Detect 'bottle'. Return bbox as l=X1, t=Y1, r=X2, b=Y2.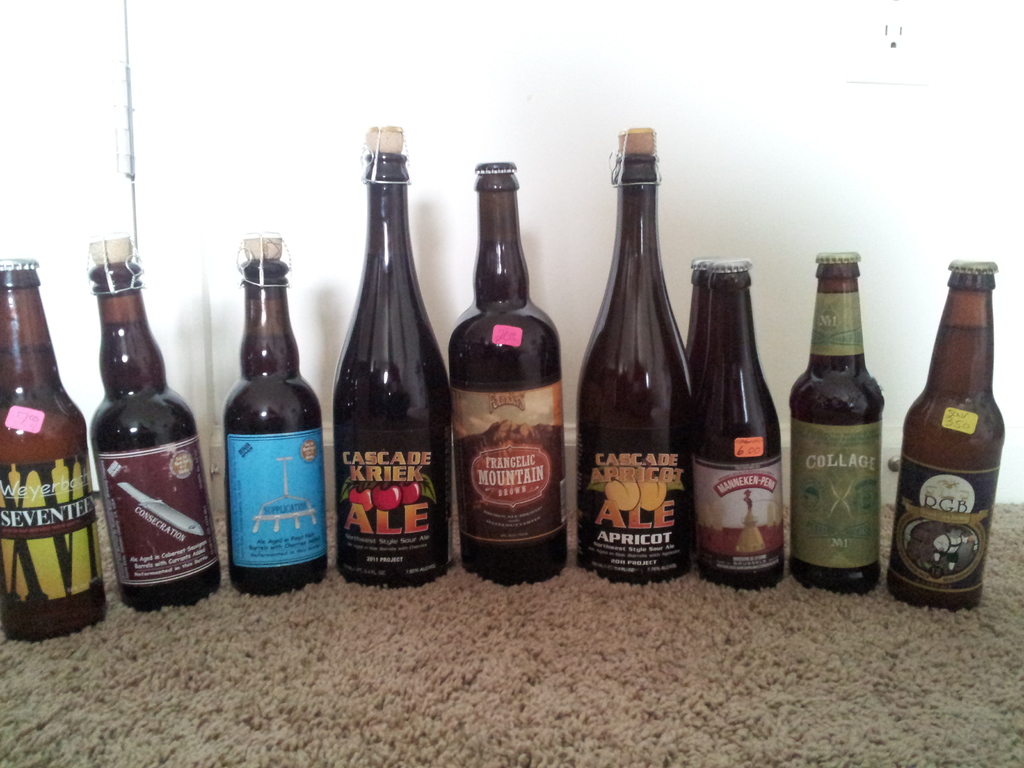
l=445, t=162, r=572, b=580.
